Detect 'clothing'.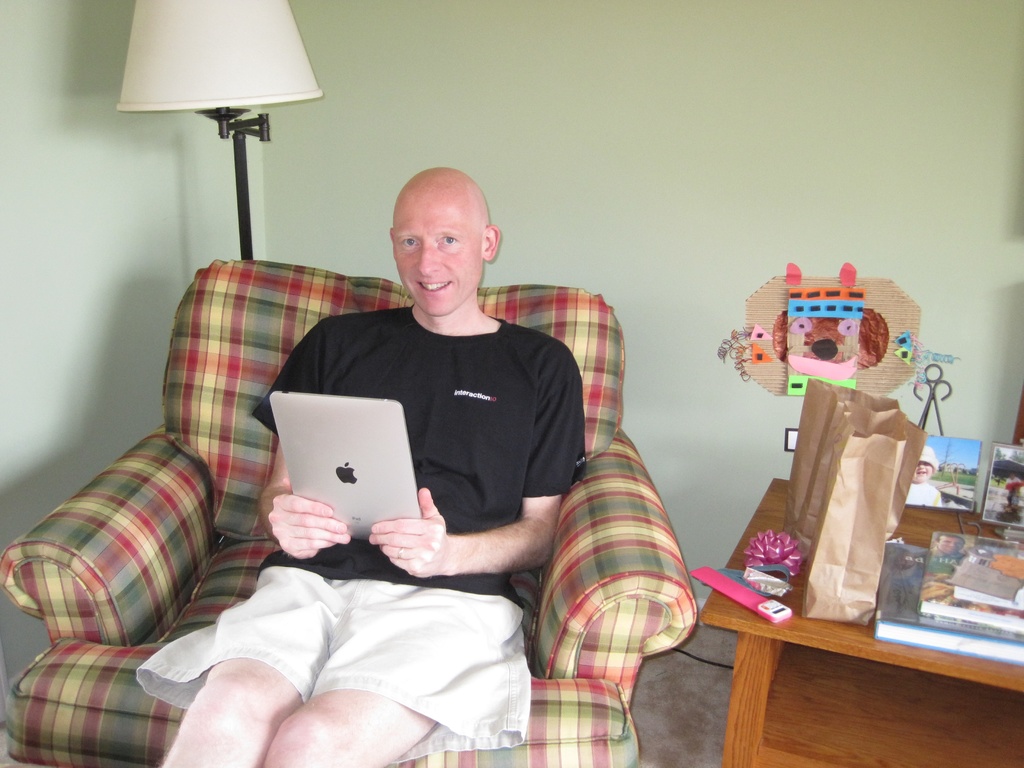
Detected at (left=134, top=302, right=589, bottom=764).
